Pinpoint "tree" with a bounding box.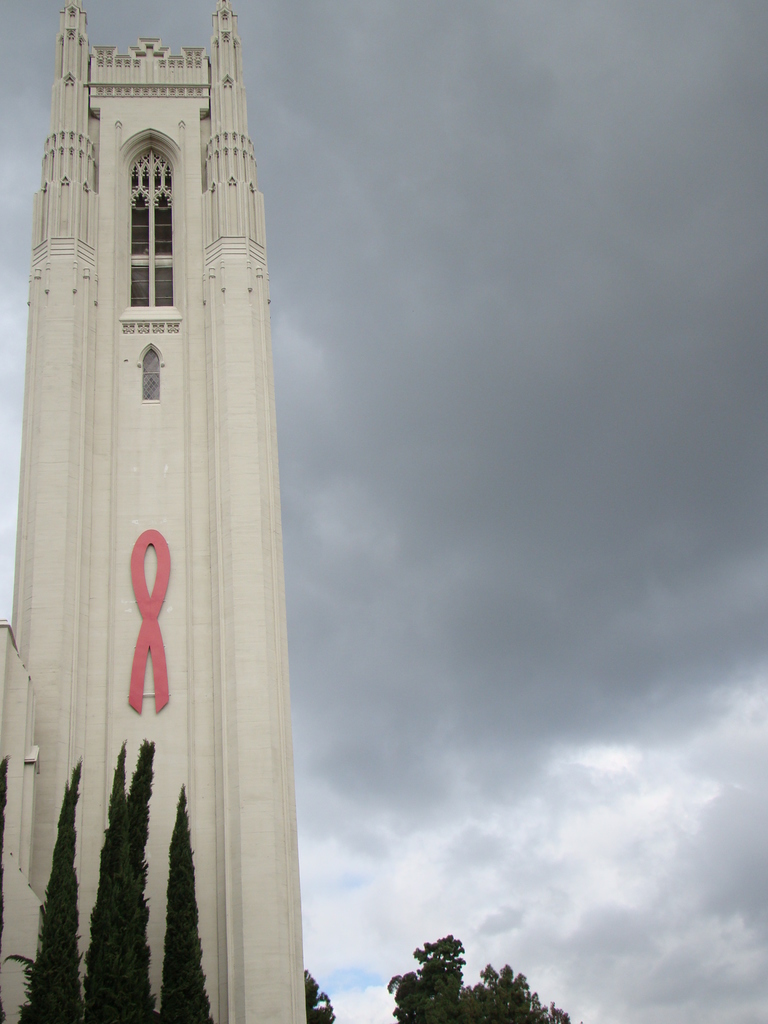
box(26, 762, 81, 1023).
